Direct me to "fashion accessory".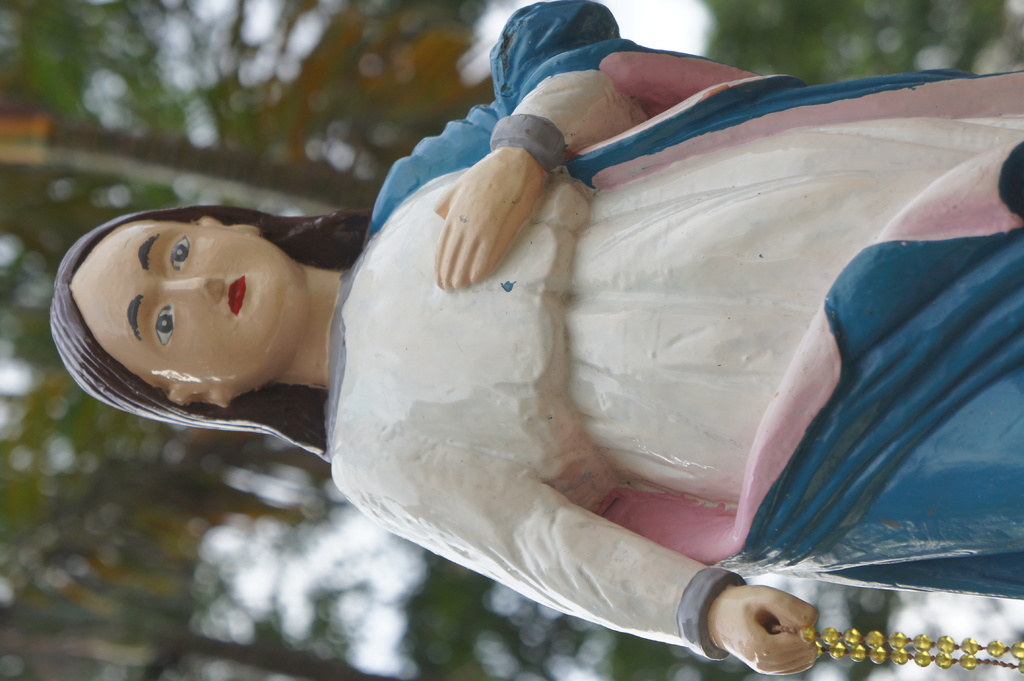
Direction: (760,622,1023,673).
